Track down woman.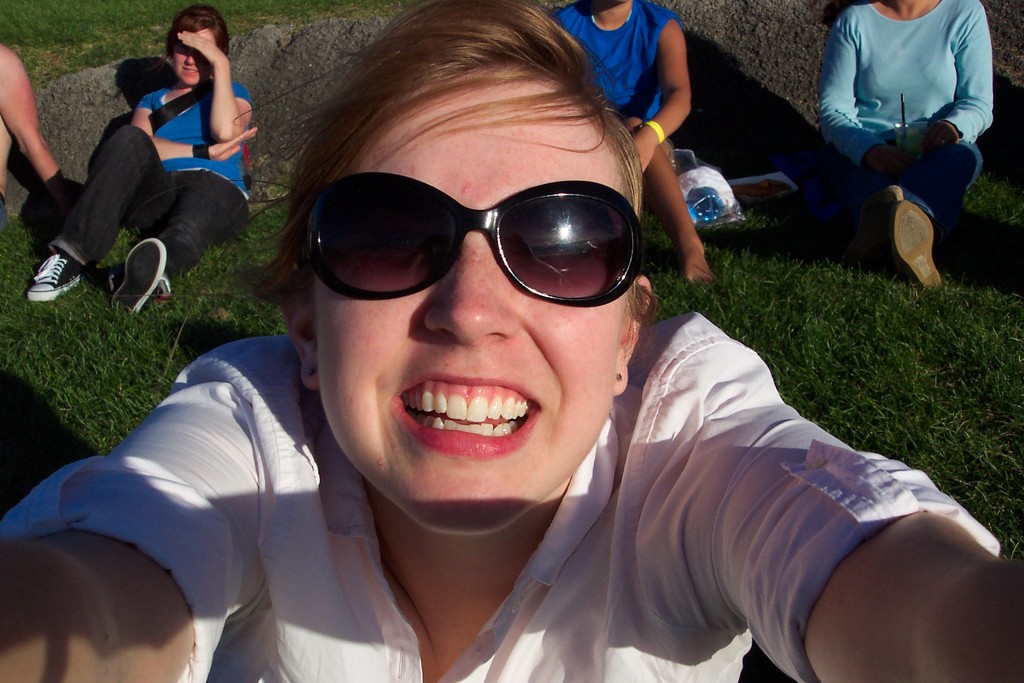
Tracked to left=0, top=2, right=1023, bottom=682.
